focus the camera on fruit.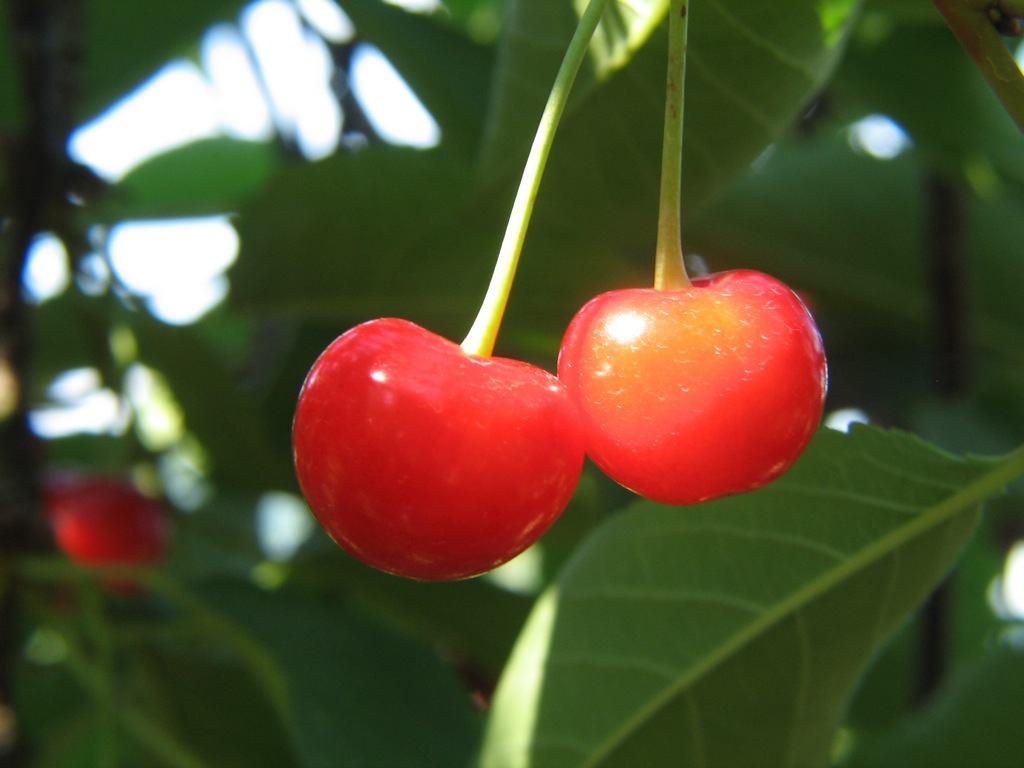
Focus region: [left=556, top=268, right=829, bottom=511].
